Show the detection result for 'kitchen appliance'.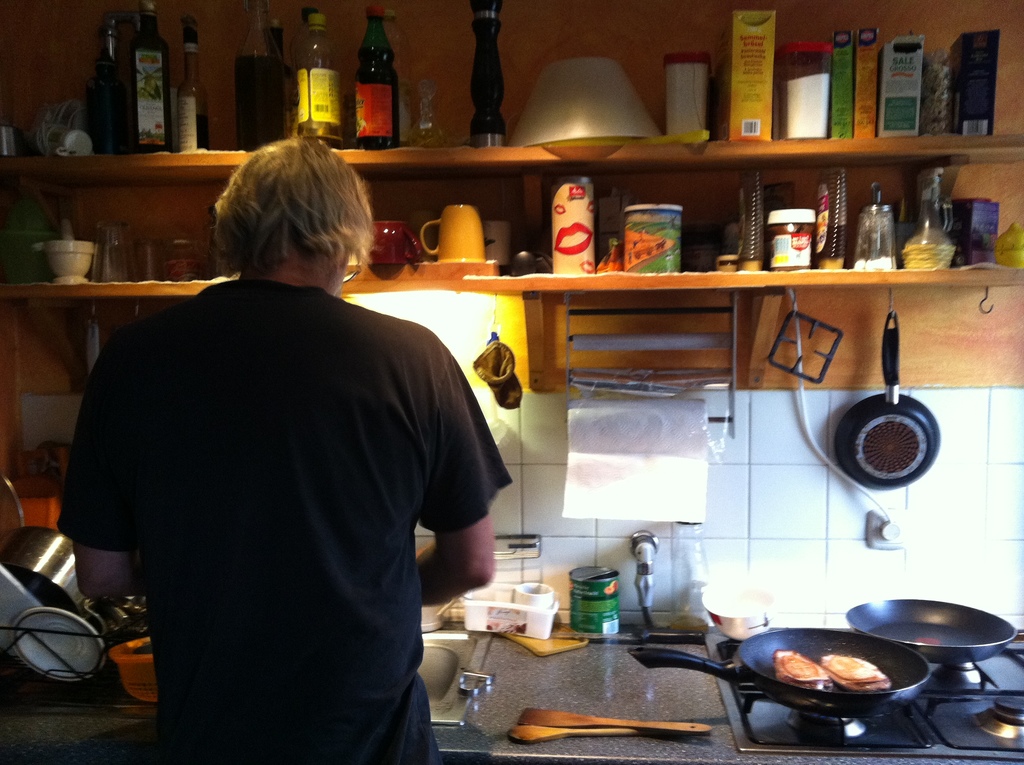
774 40 833 131.
